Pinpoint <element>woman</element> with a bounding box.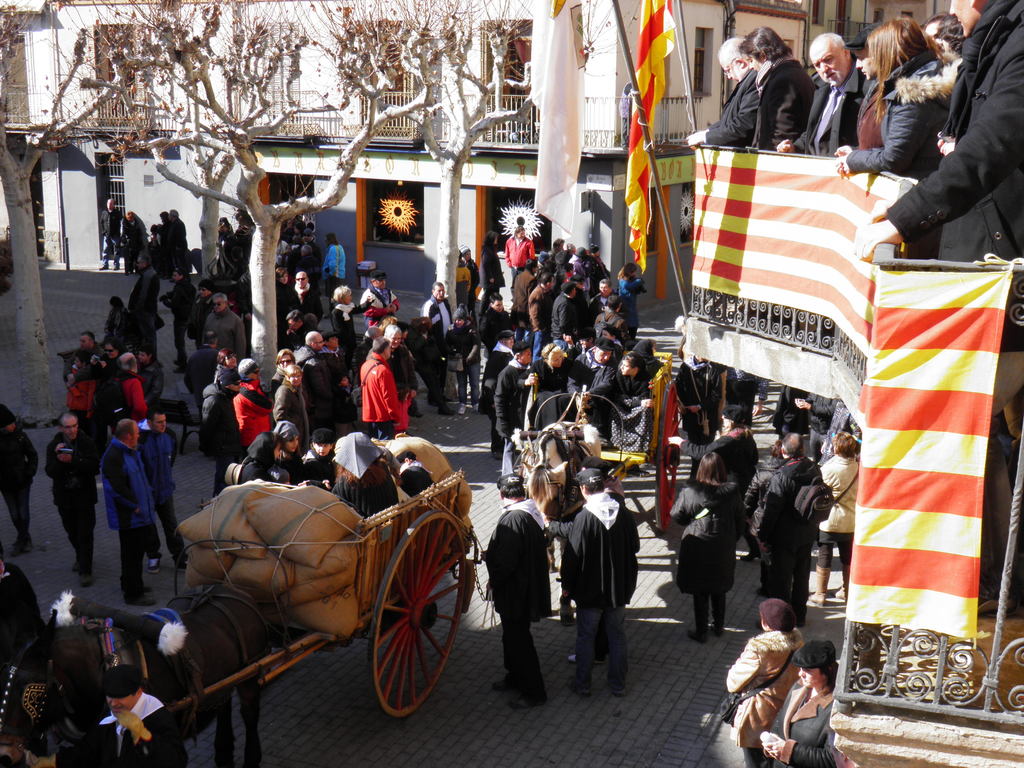
bbox(810, 426, 862, 605).
